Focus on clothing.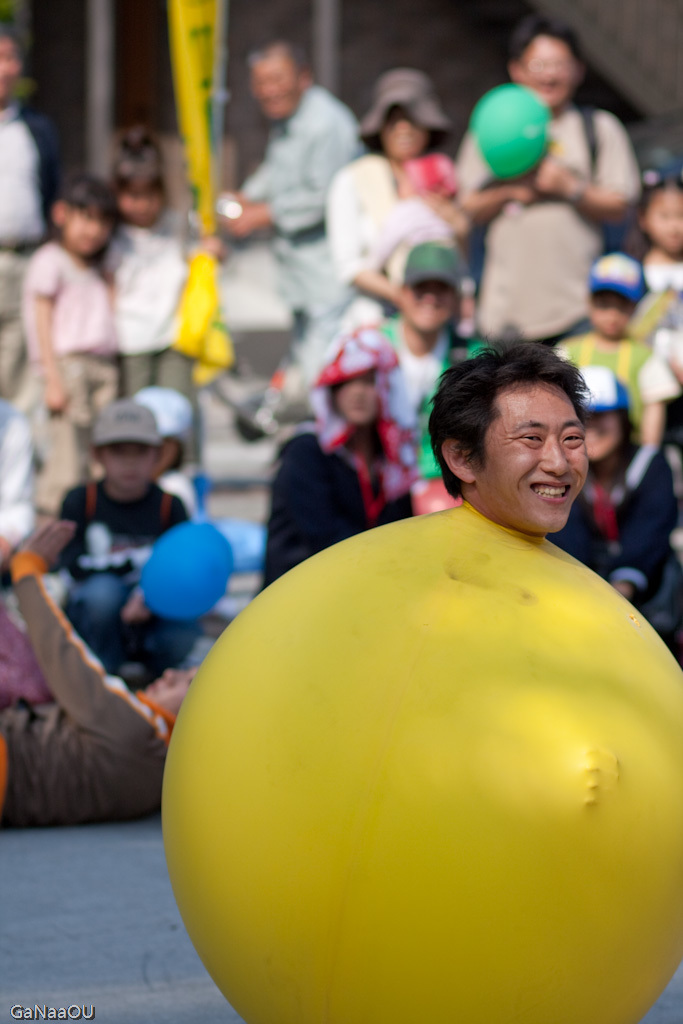
Focused at l=22, t=246, r=115, b=360.
